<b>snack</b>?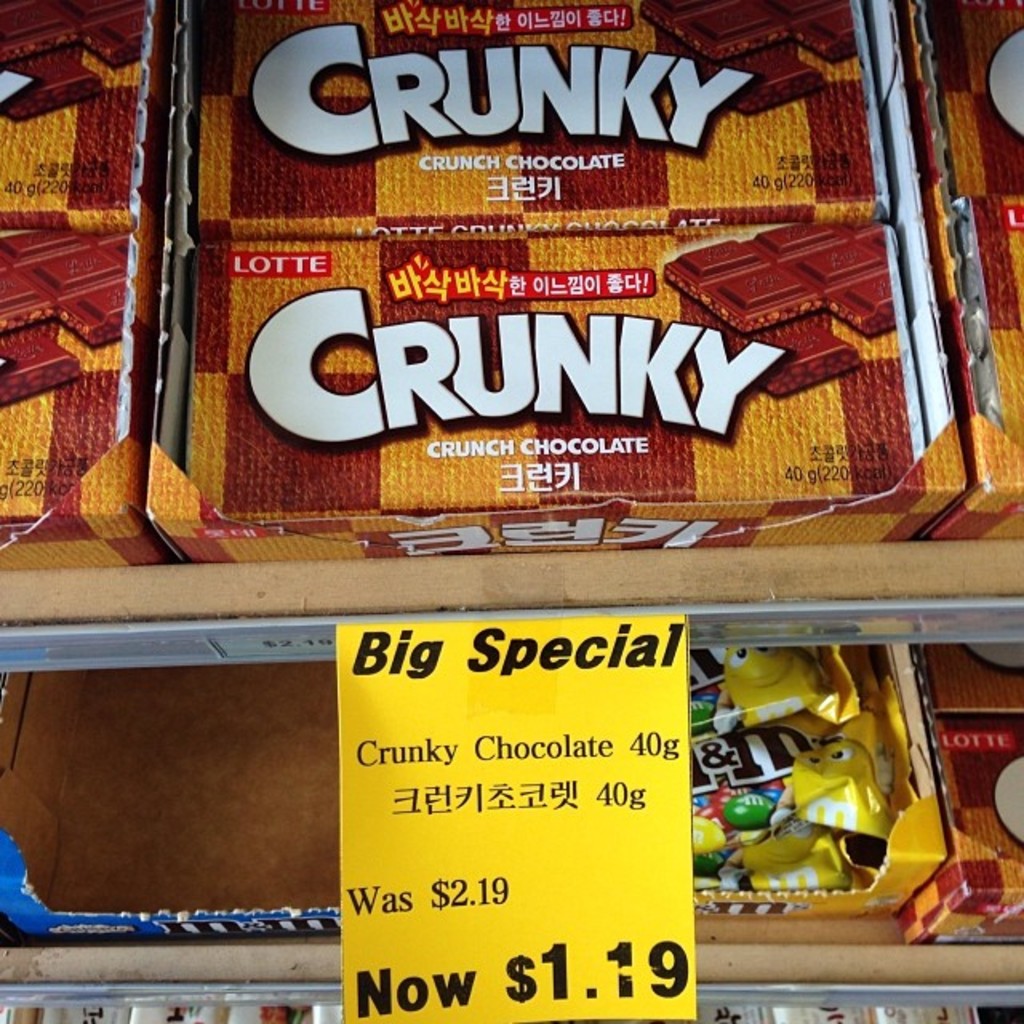
bbox=[0, 222, 166, 570]
